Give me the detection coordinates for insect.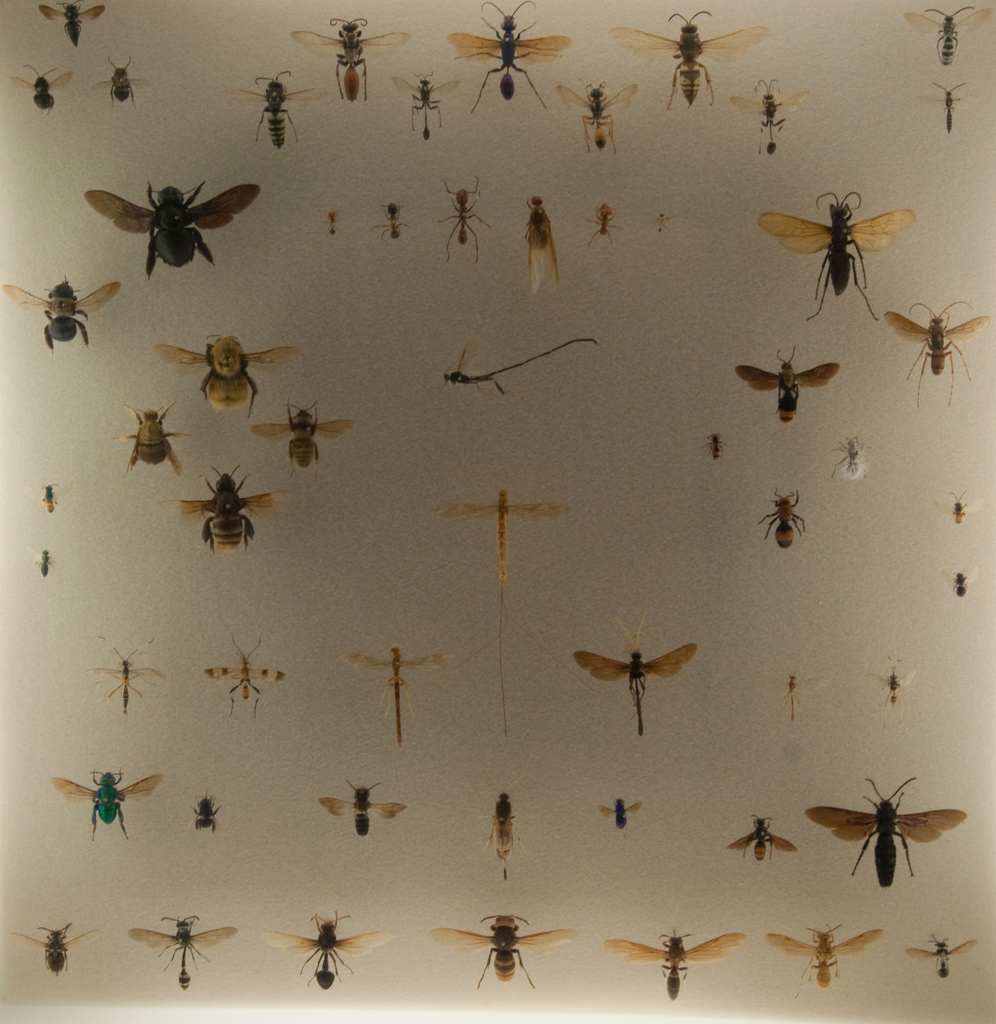
Rect(586, 202, 617, 253).
